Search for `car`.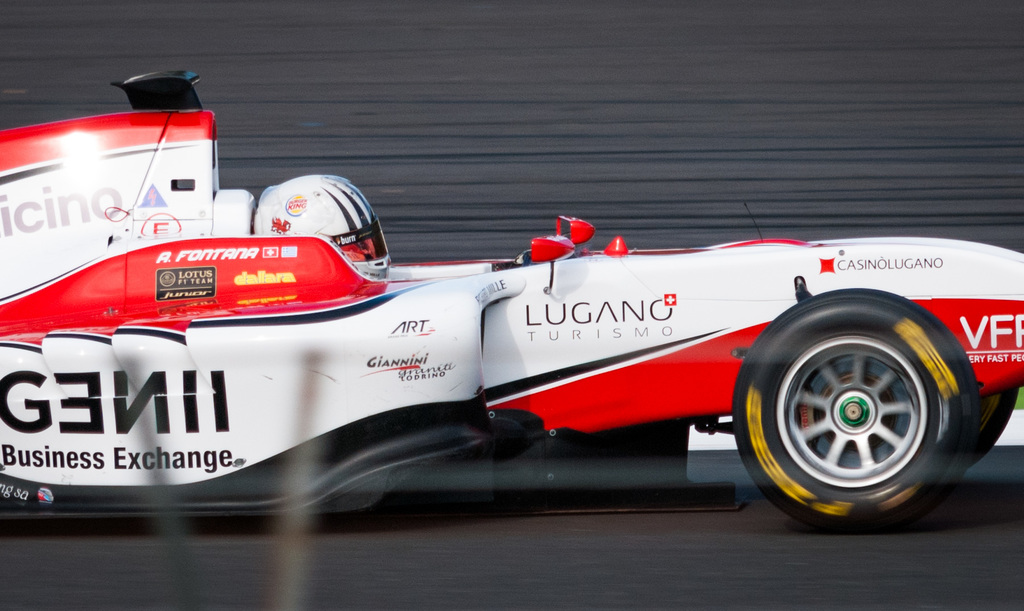
Found at crop(0, 70, 1023, 534).
